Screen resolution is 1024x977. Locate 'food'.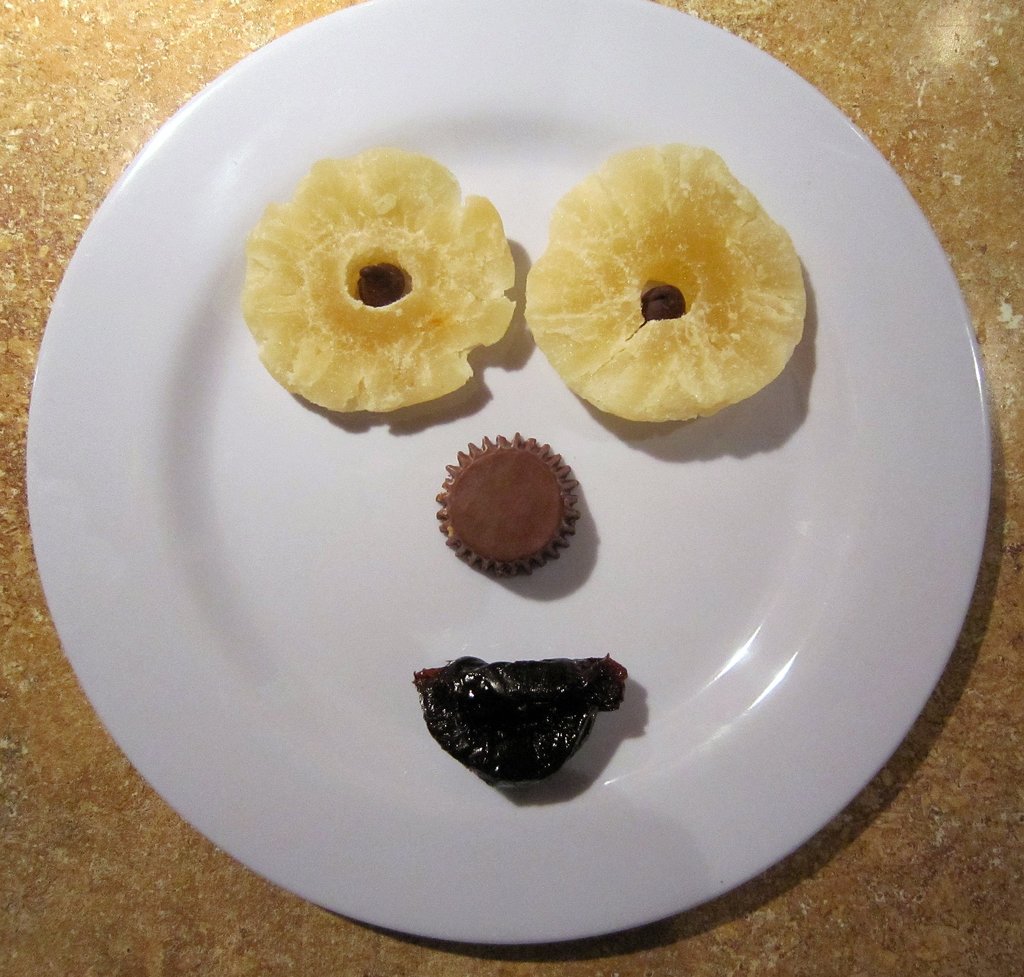
524 138 813 427.
